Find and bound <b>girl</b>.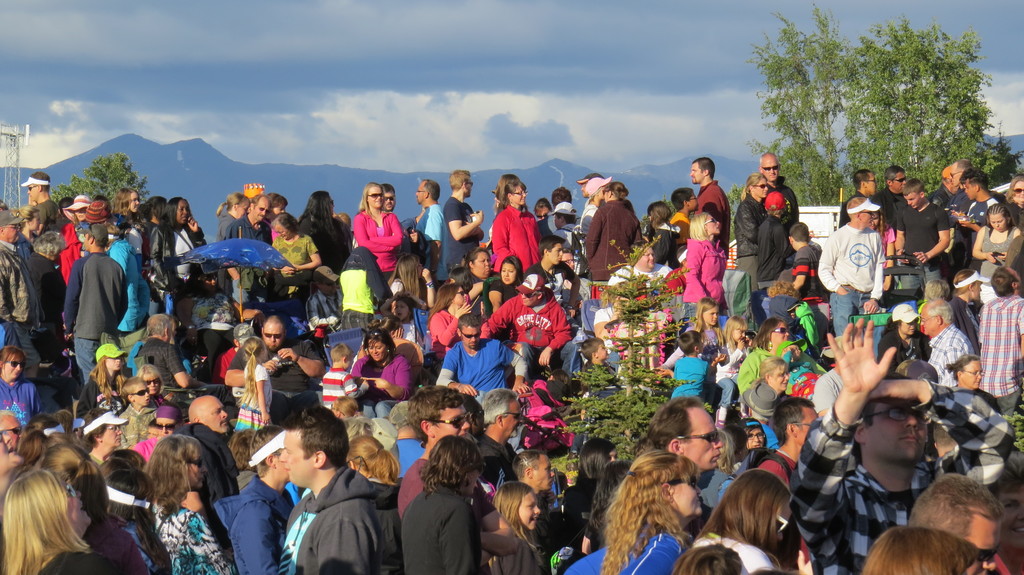
Bound: <box>76,344,126,421</box>.
